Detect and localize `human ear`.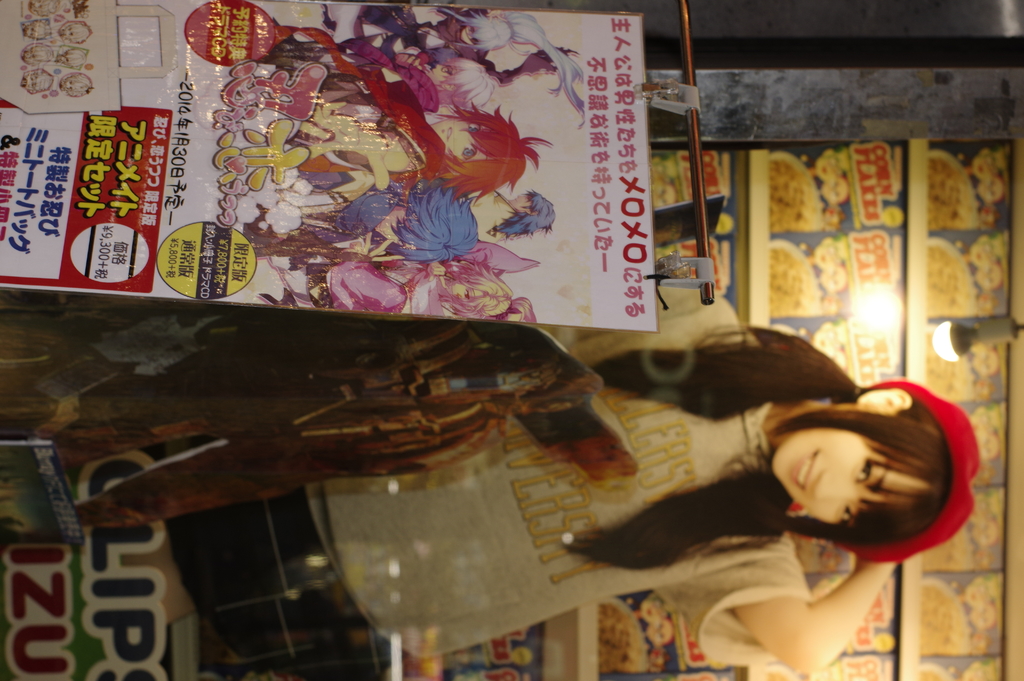
Localized at pyautogui.locateOnScreen(859, 390, 911, 409).
